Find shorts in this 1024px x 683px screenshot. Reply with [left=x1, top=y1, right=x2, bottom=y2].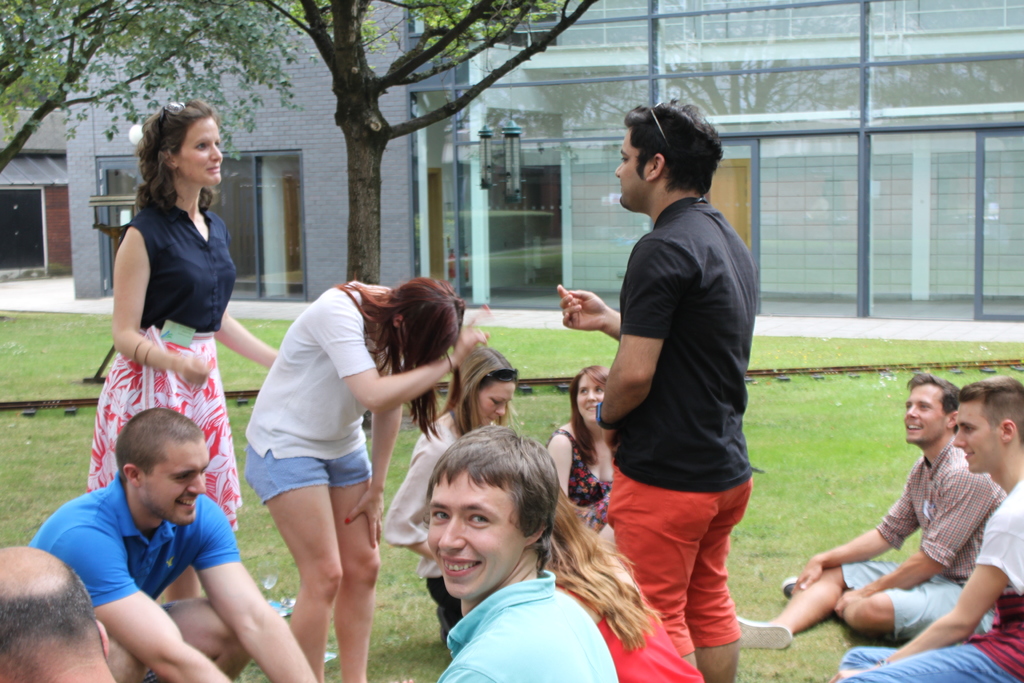
[left=844, top=562, right=996, bottom=645].
